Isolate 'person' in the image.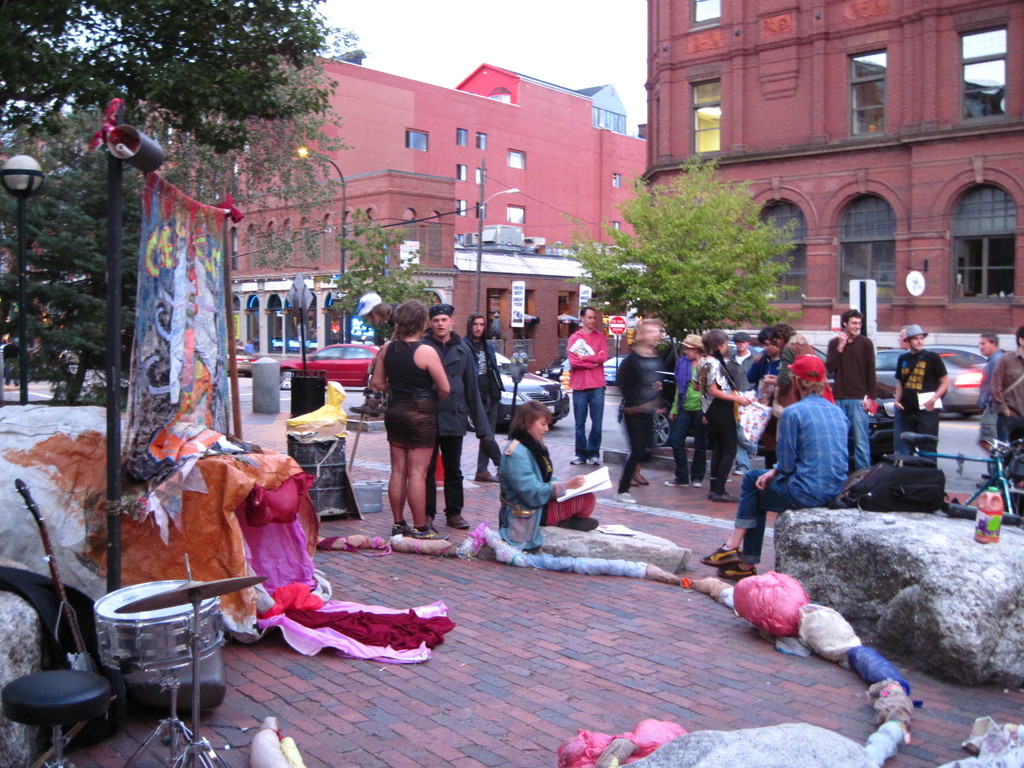
Isolated region: <region>570, 308, 610, 467</region>.
